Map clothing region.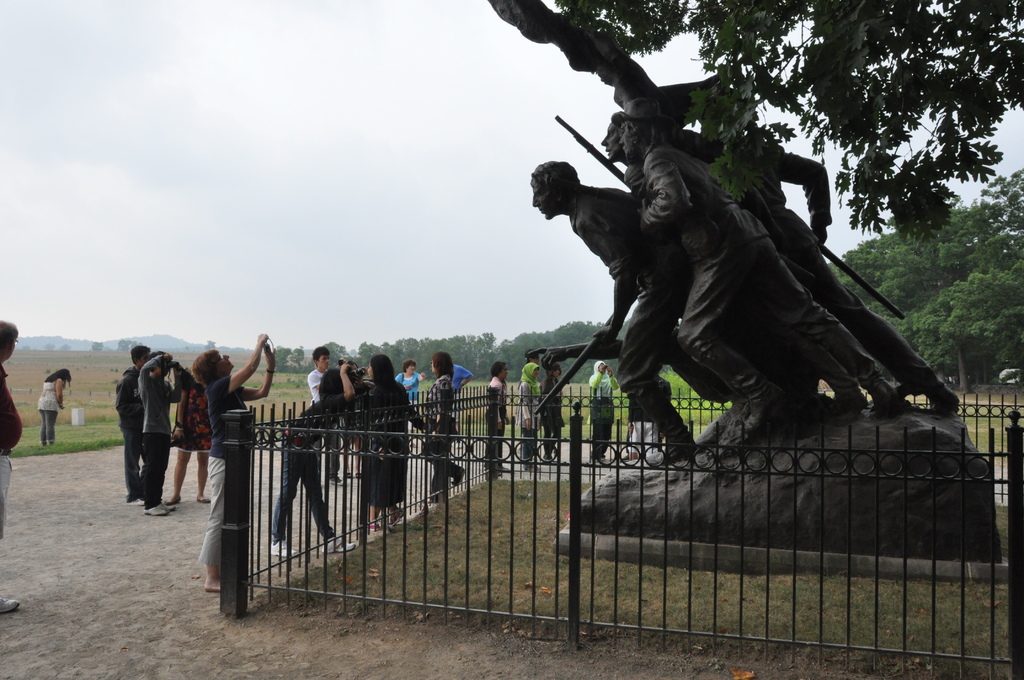
Mapped to <region>637, 147, 879, 402</region>.
